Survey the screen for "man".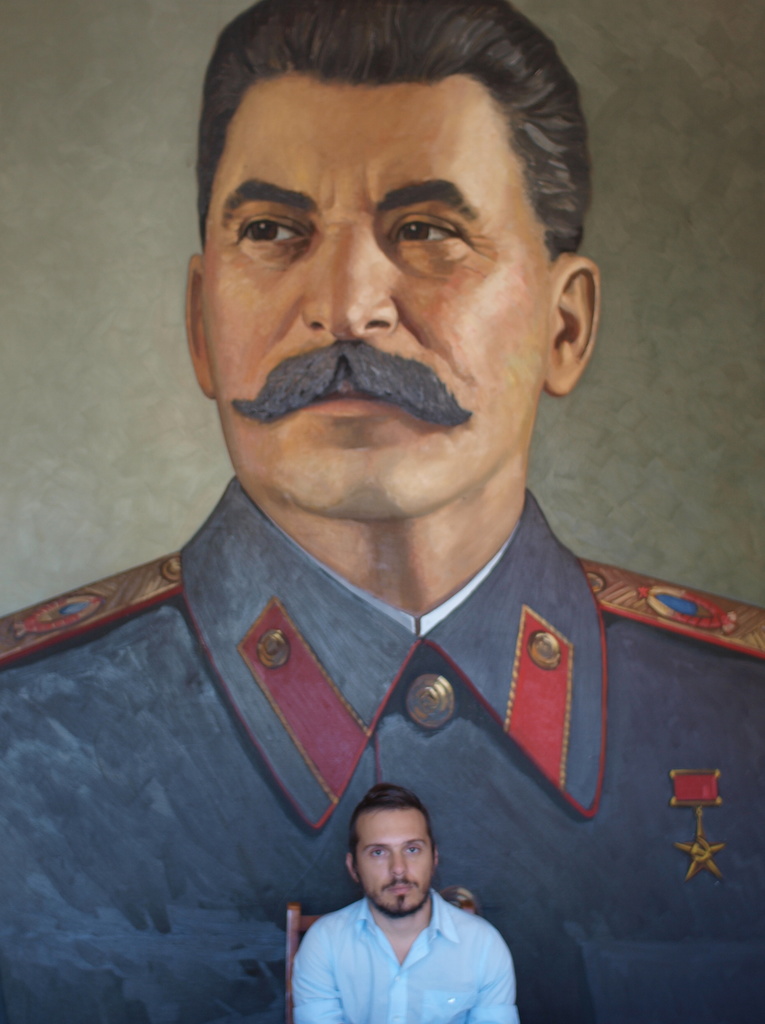
Survey found: 30 6 730 938.
